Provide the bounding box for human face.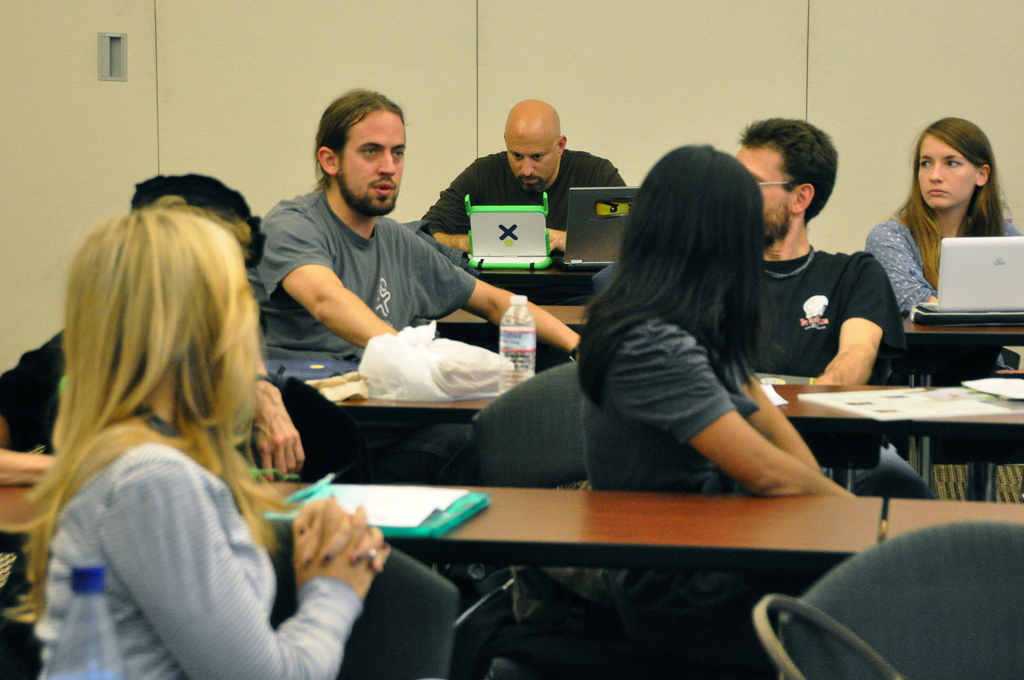
[left=733, top=145, right=794, bottom=239].
